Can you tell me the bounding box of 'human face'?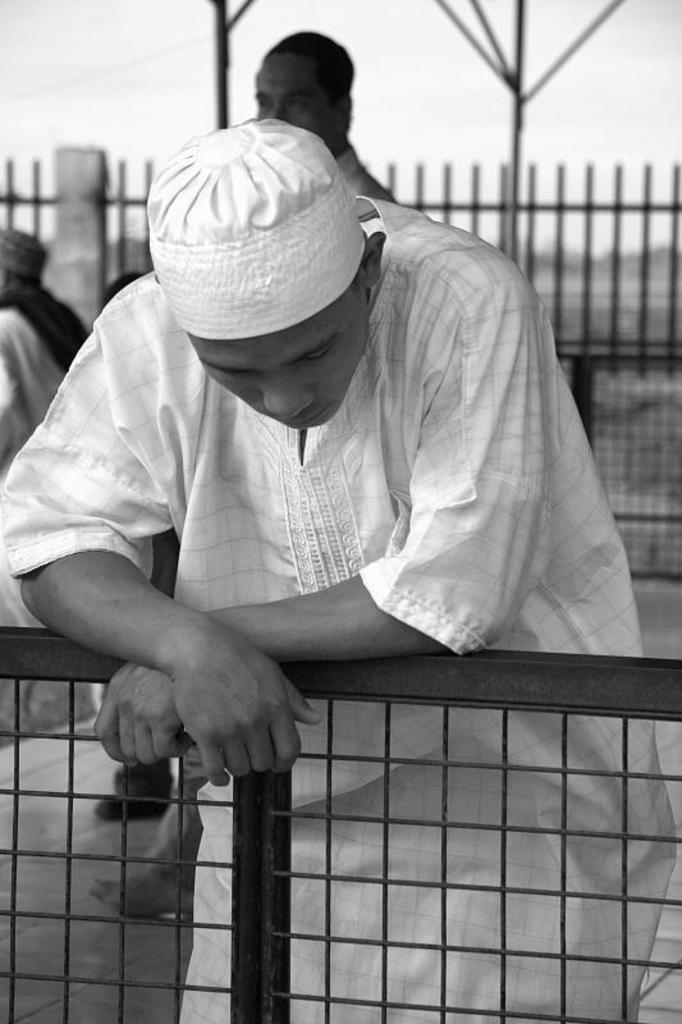
(187,271,375,430).
